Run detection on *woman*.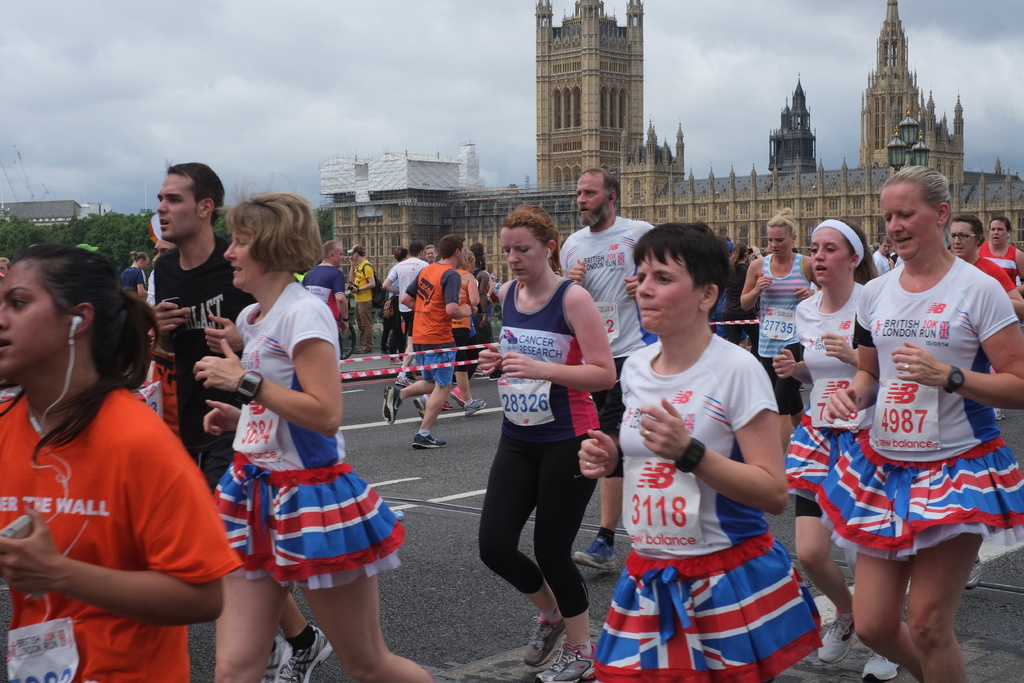
Result: <region>739, 206, 819, 452</region>.
